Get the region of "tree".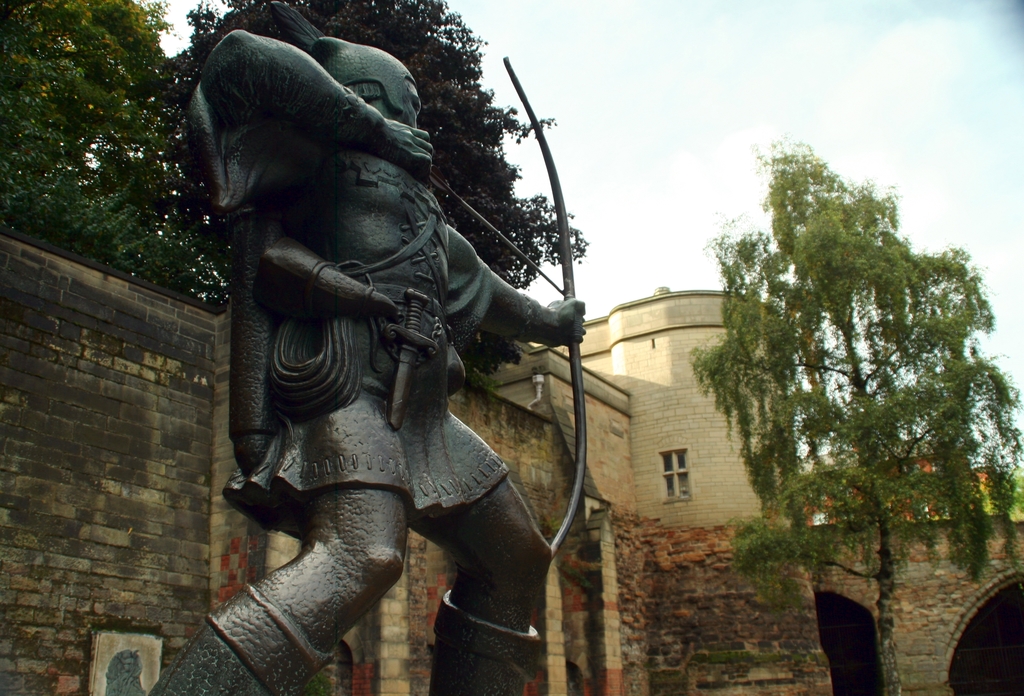
bbox(168, 0, 595, 309).
